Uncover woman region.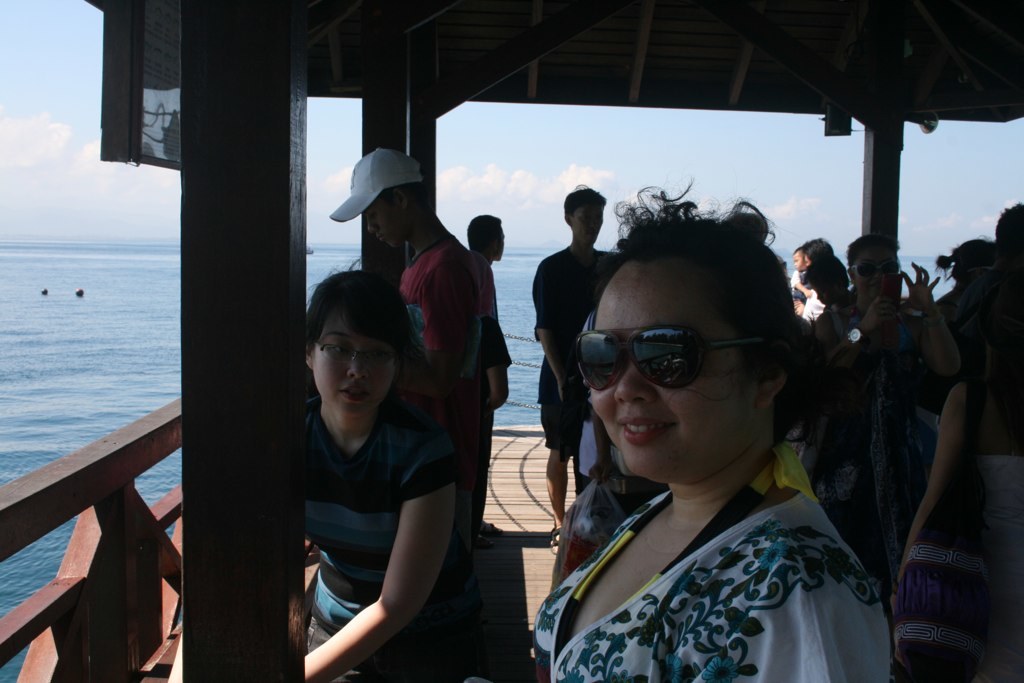
Uncovered: {"left": 302, "top": 264, "right": 473, "bottom": 682}.
